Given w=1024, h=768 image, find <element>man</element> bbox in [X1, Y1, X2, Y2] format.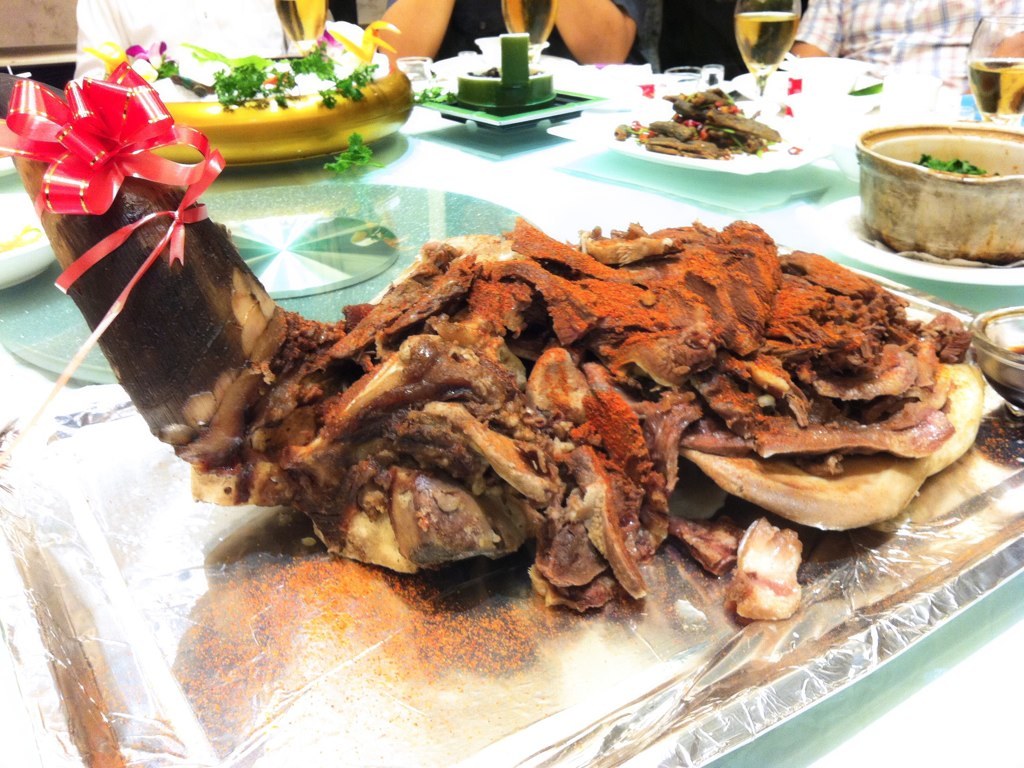
[371, 0, 659, 78].
